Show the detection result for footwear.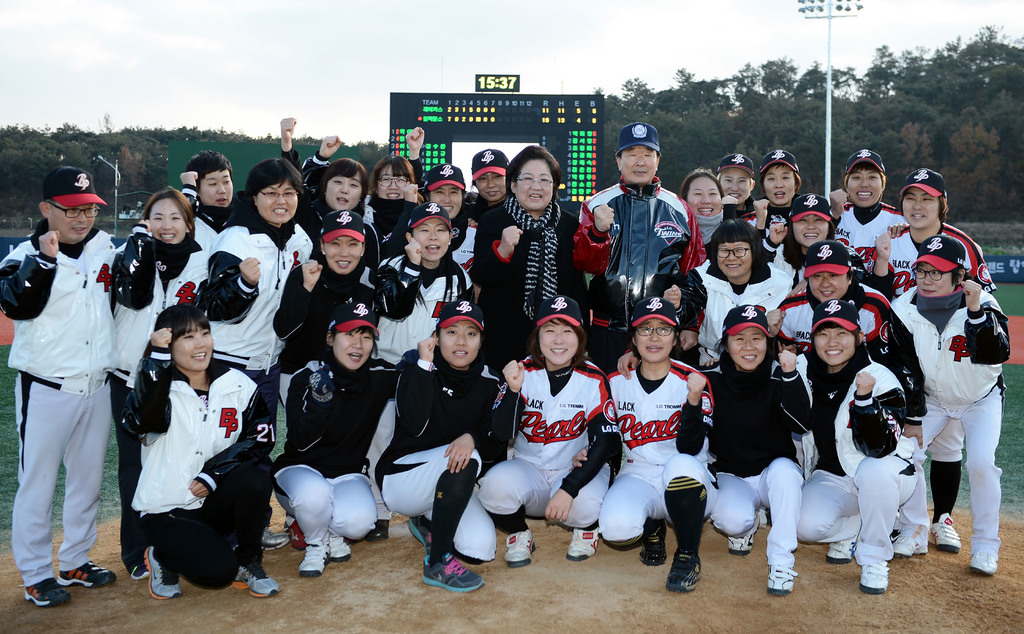
box=[23, 582, 77, 606].
